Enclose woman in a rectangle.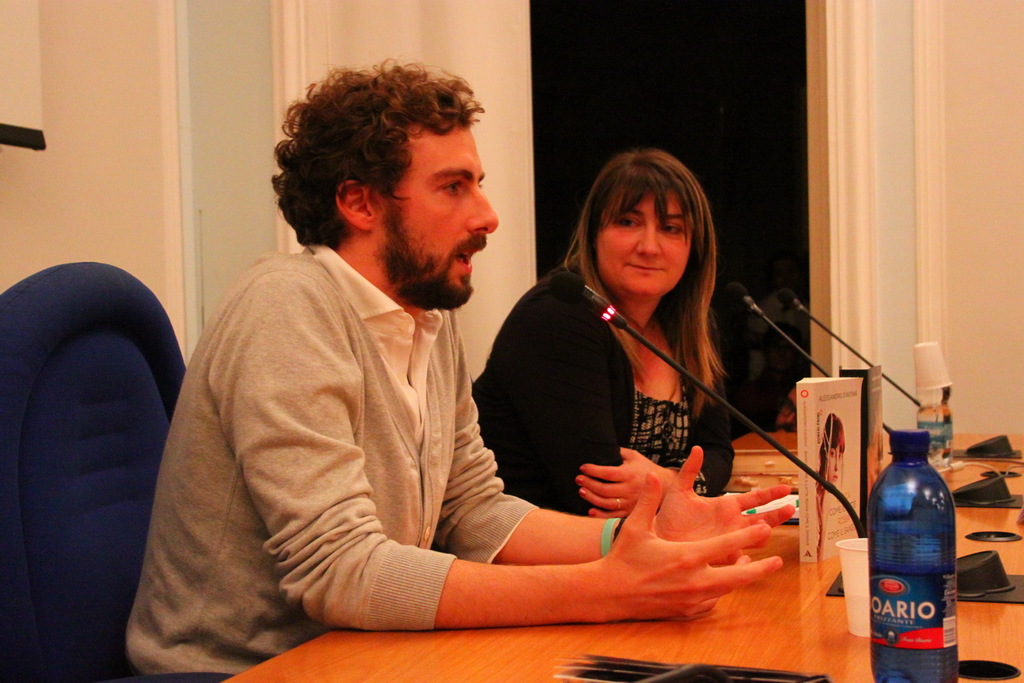
<box>456,149,790,617</box>.
